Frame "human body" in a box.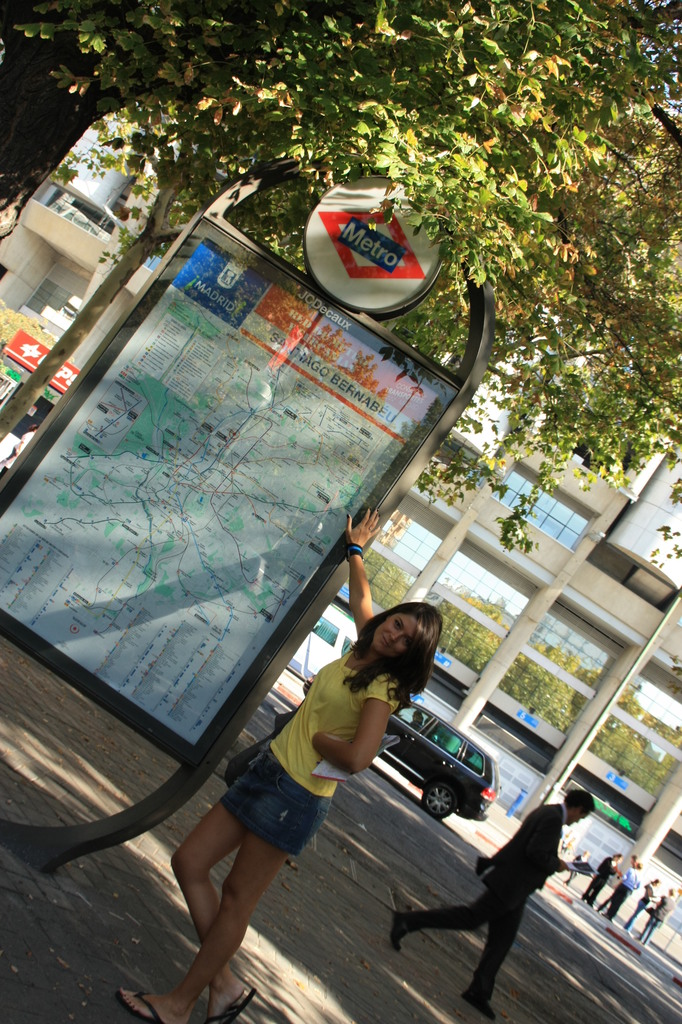
577:855:621:909.
